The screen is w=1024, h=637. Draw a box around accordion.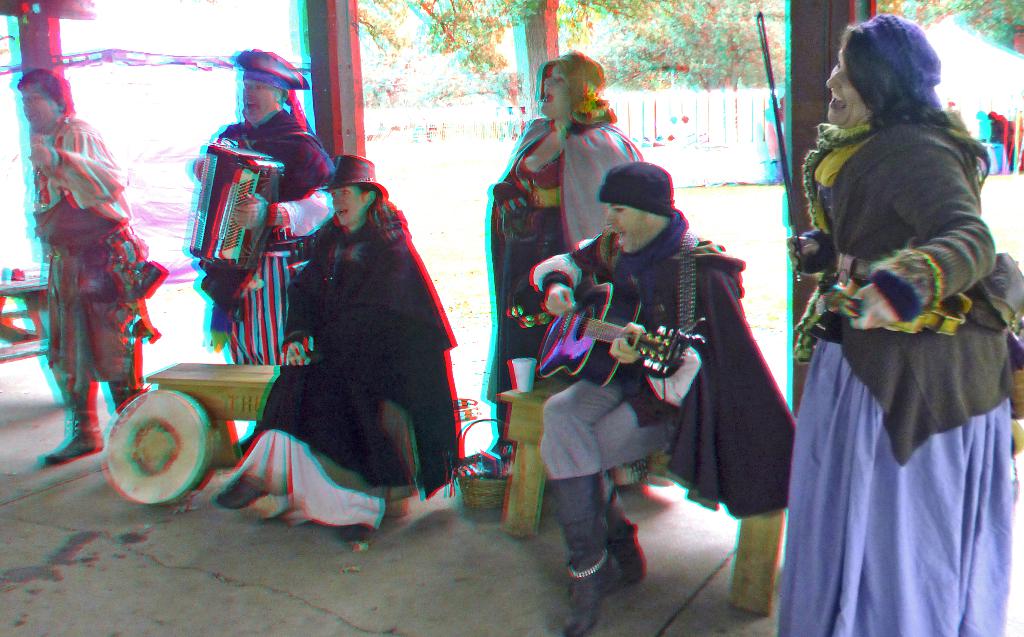
bbox=(174, 124, 291, 300).
